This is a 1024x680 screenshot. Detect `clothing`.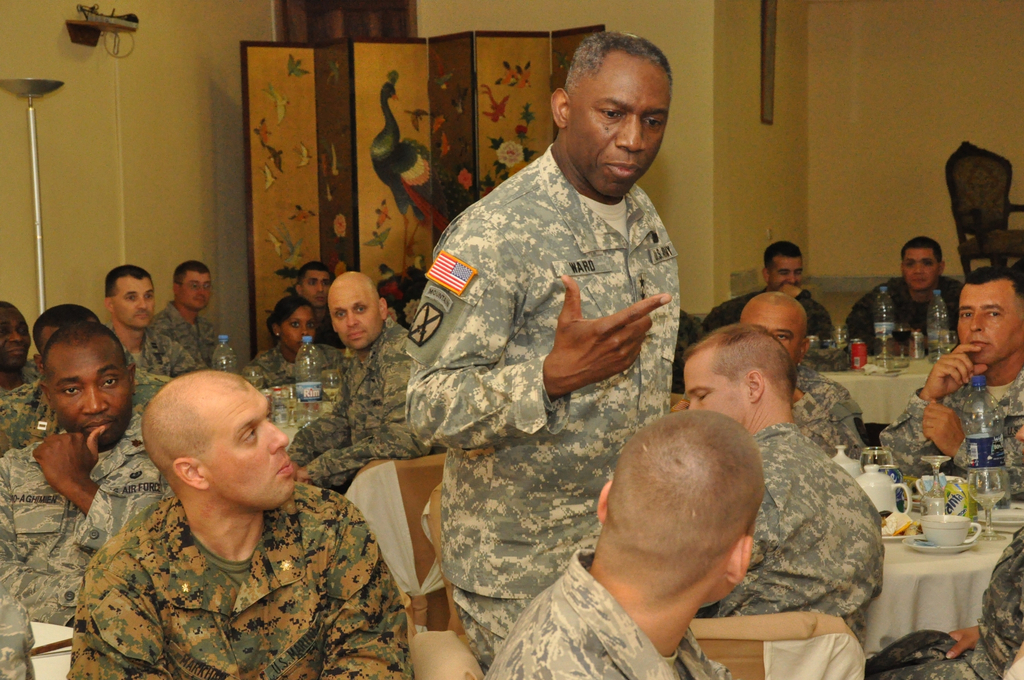
select_region(870, 522, 1023, 679).
